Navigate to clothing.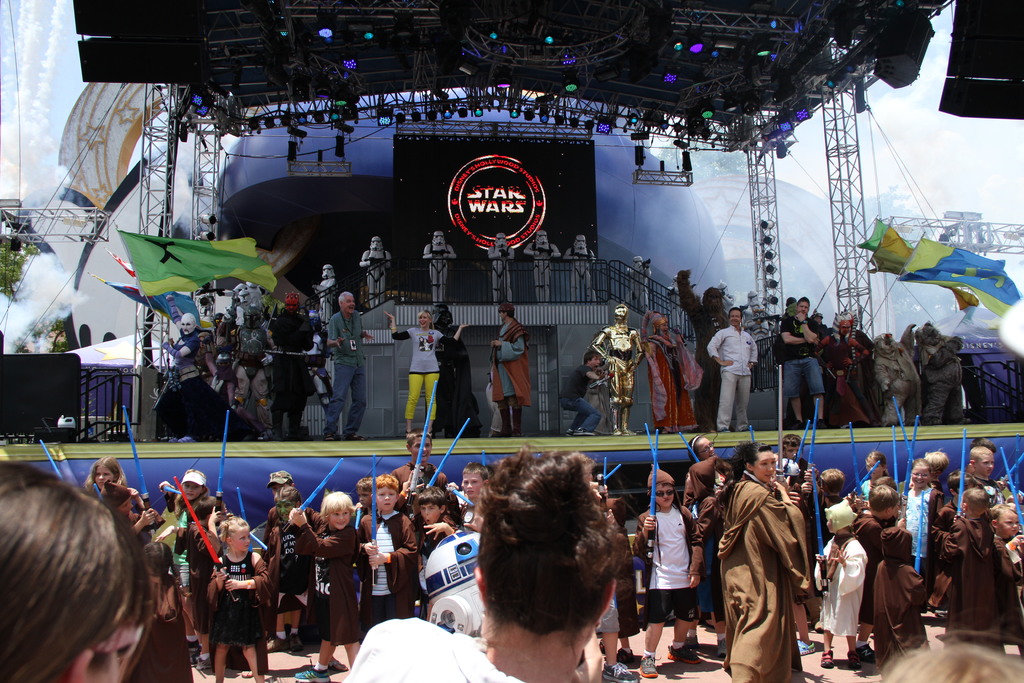
Navigation target: x1=628, y1=497, x2=696, y2=633.
